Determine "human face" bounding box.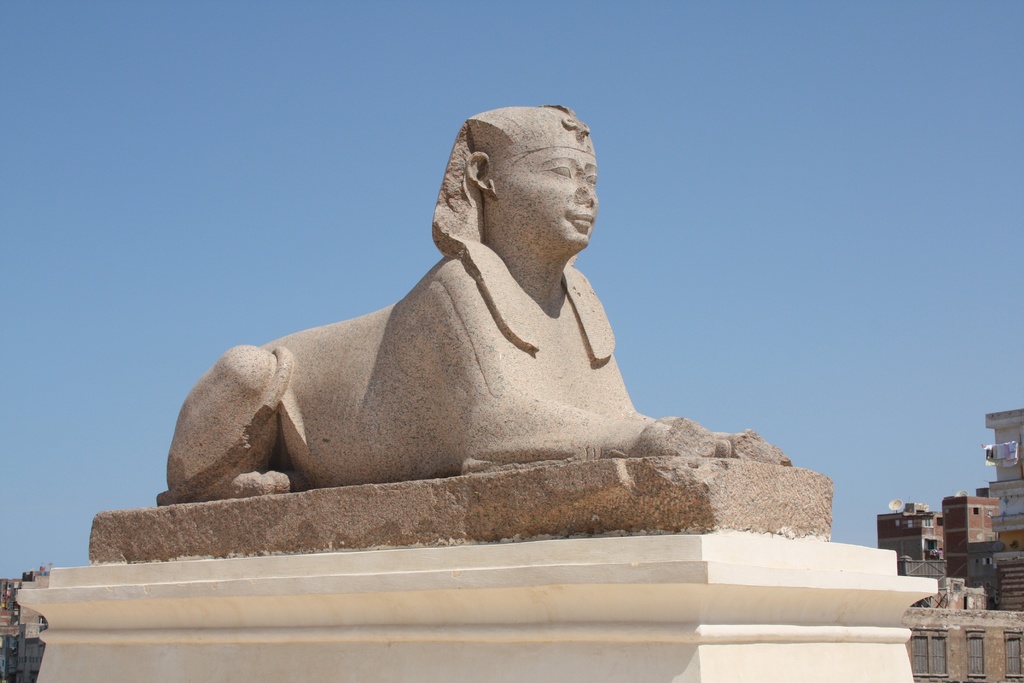
Determined: (x1=495, y1=146, x2=602, y2=249).
